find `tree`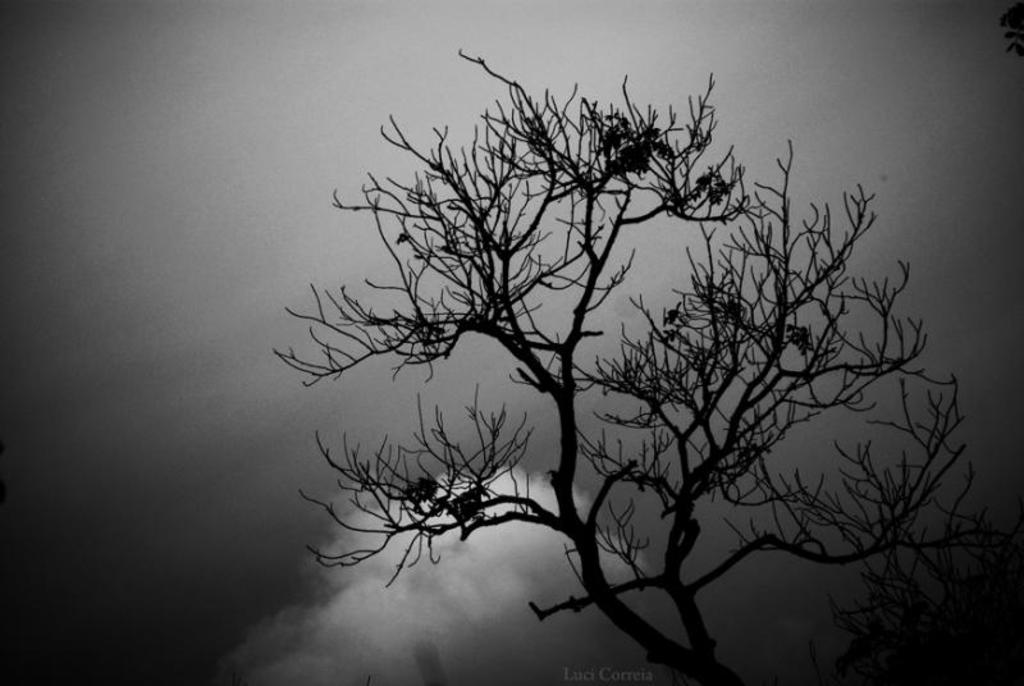
x1=221 y1=46 x2=993 y2=636
